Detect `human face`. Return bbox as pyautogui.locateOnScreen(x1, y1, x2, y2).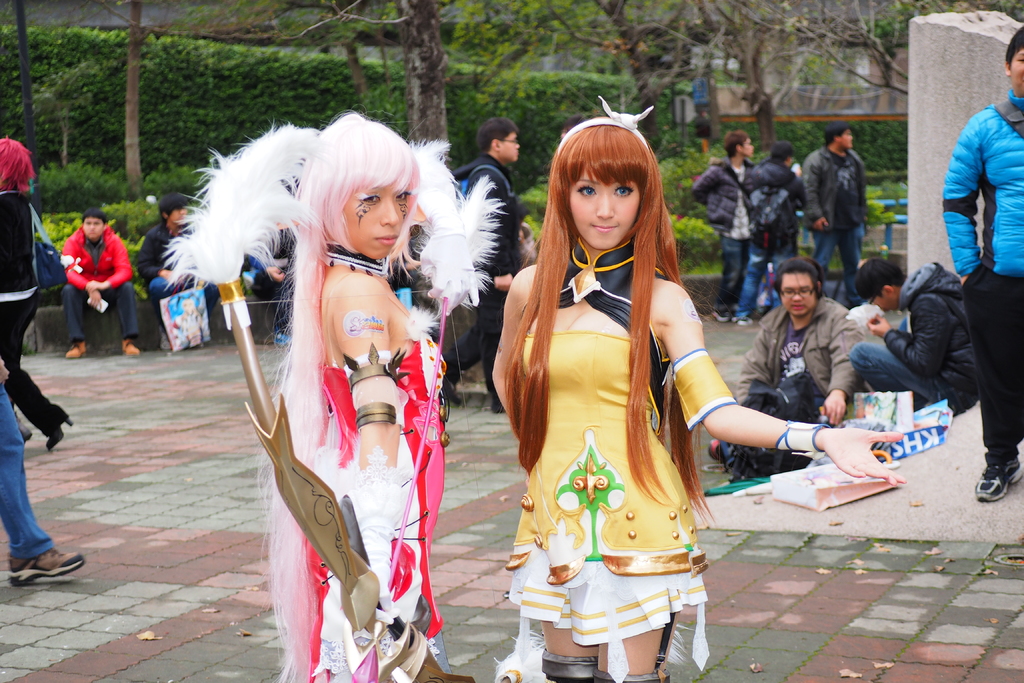
pyautogui.locateOnScreen(742, 138, 755, 158).
